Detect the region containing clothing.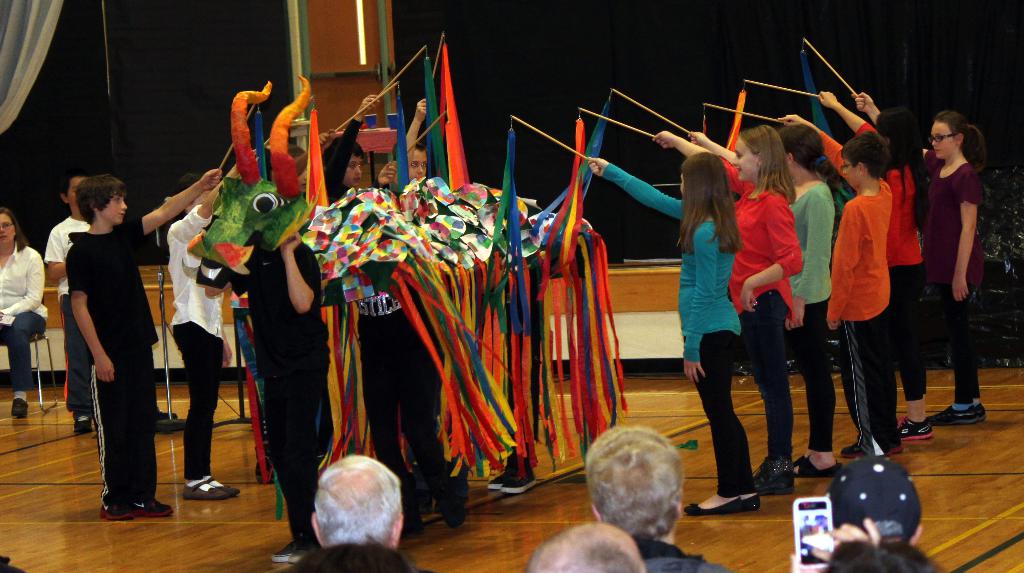
bbox=(165, 206, 230, 498).
